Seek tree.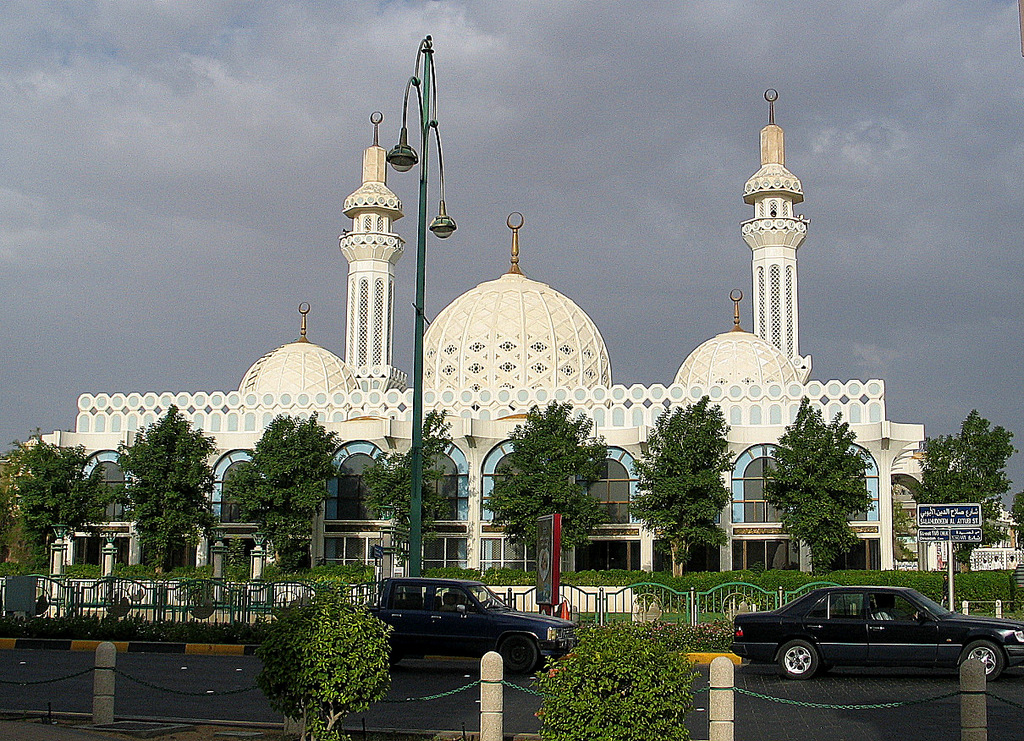
223/411/340/579.
